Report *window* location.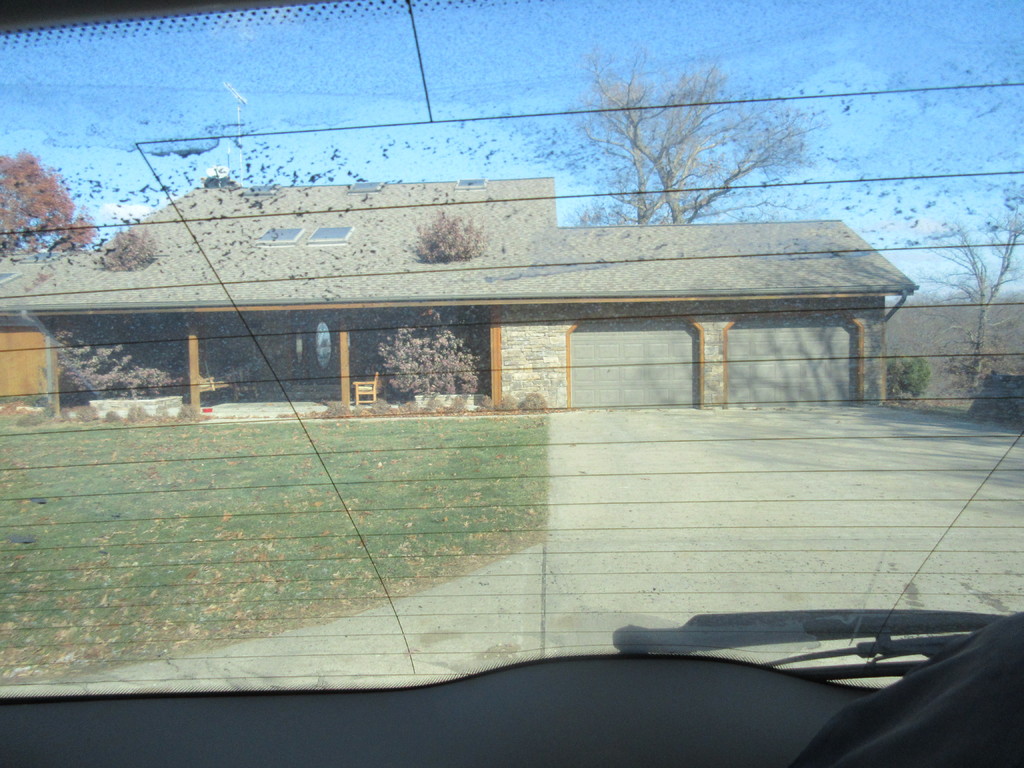
Report: [251, 226, 310, 244].
